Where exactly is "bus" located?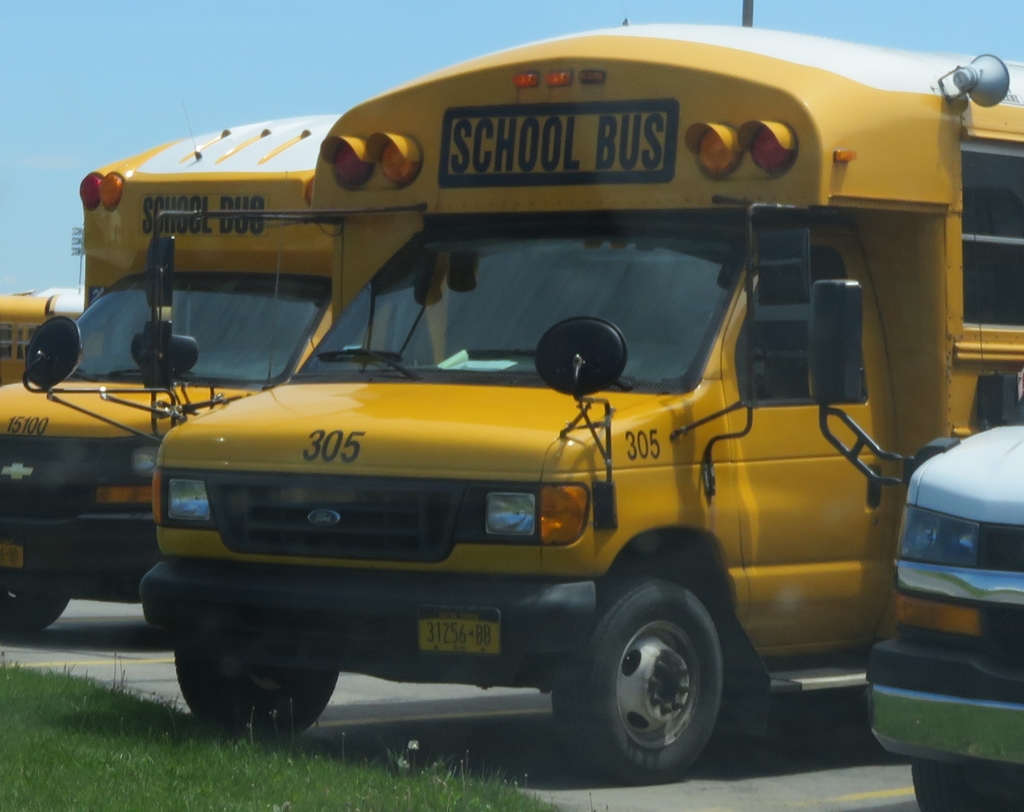
Its bounding box is <region>26, 24, 1023, 781</region>.
